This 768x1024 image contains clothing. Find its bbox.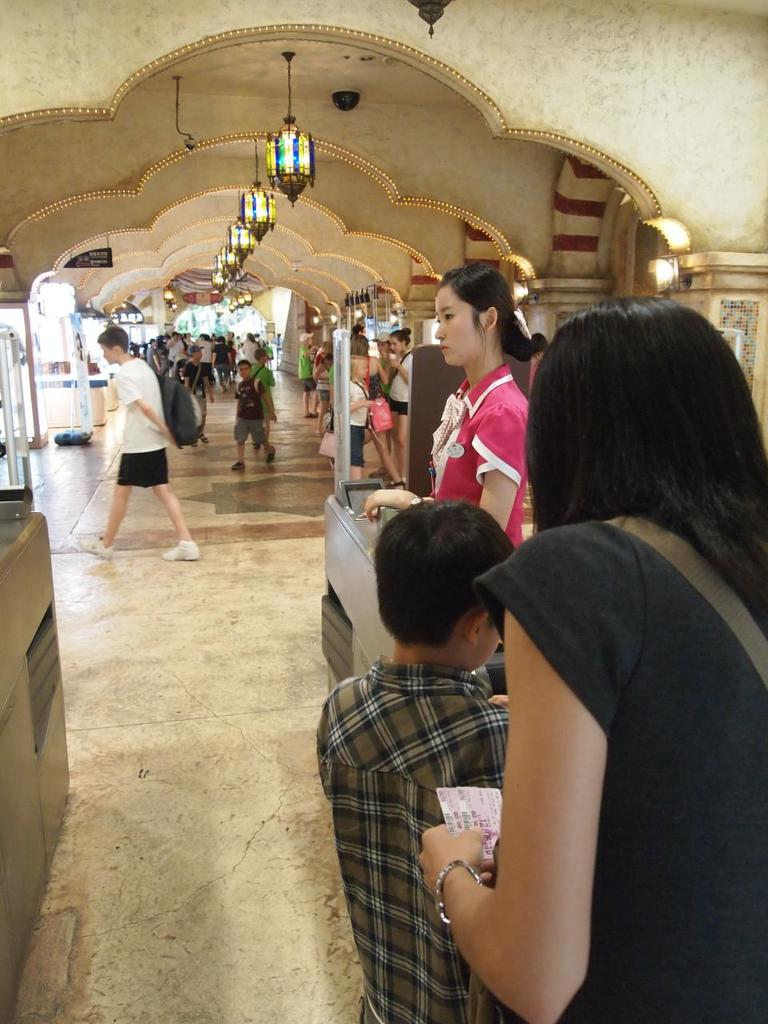
470:520:767:1023.
